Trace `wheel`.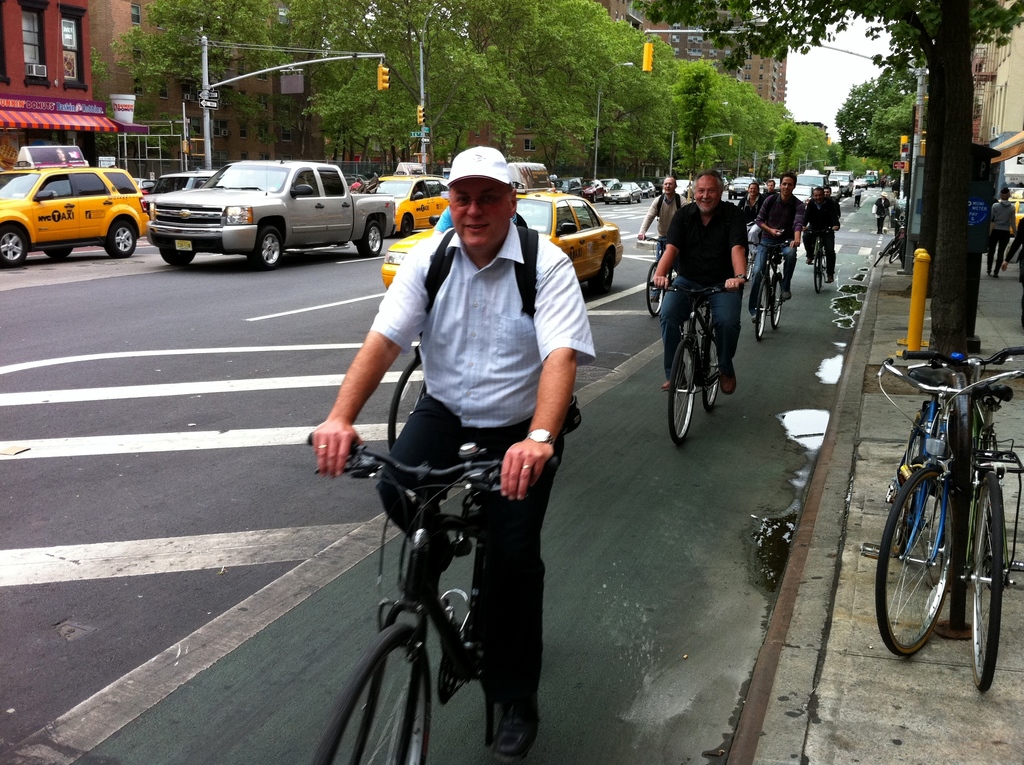
Traced to bbox=(669, 340, 697, 442).
